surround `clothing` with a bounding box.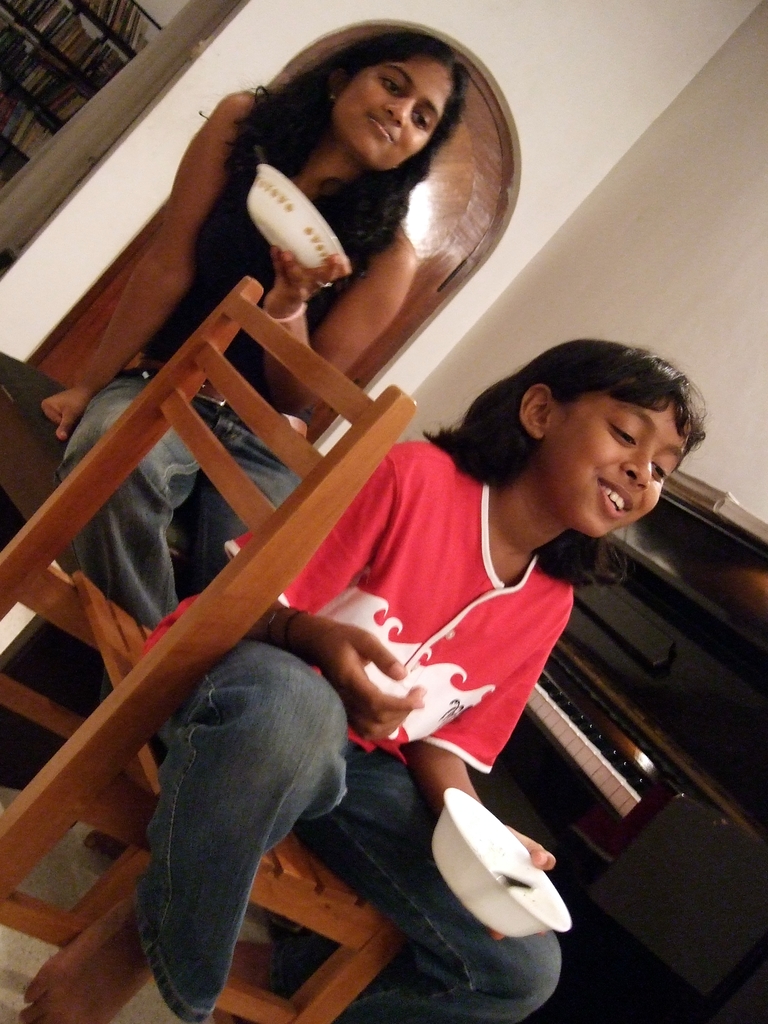
select_region(145, 444, 559, 1018).
